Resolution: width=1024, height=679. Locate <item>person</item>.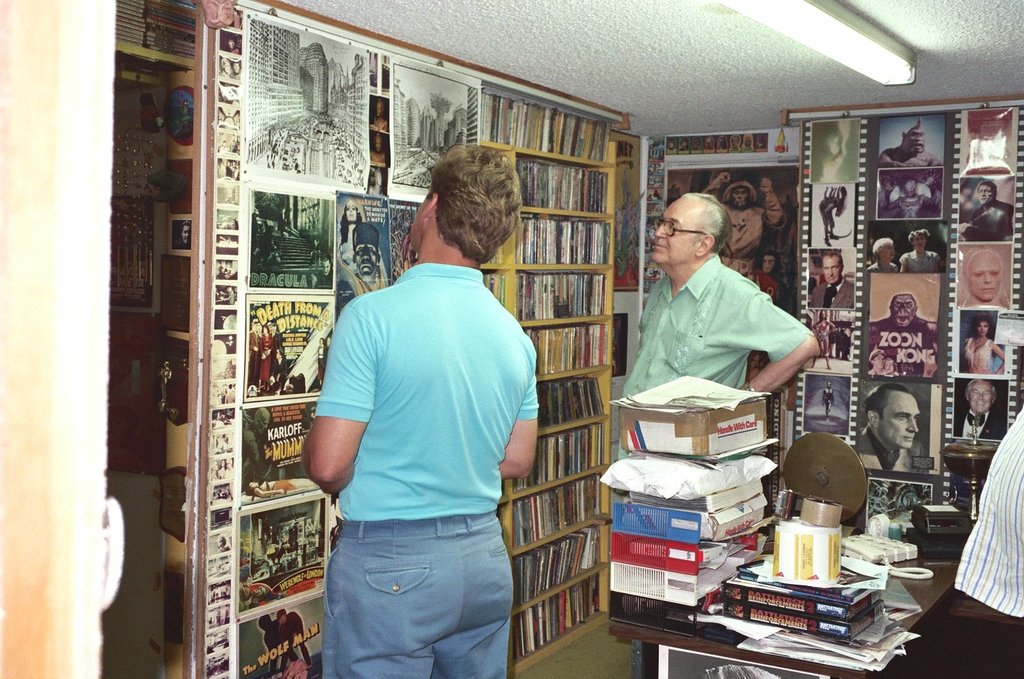
(x1=224, y1=384, x2=235, y2=402).
